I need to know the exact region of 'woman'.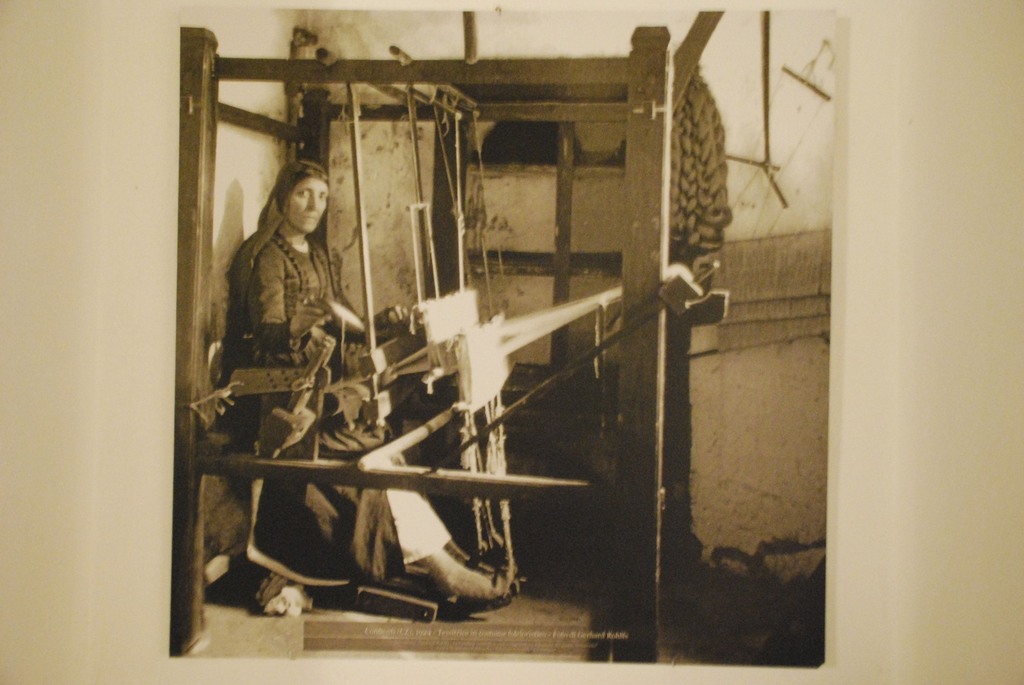
Region: x1=238 y1=173 x2=531 y2=612.
